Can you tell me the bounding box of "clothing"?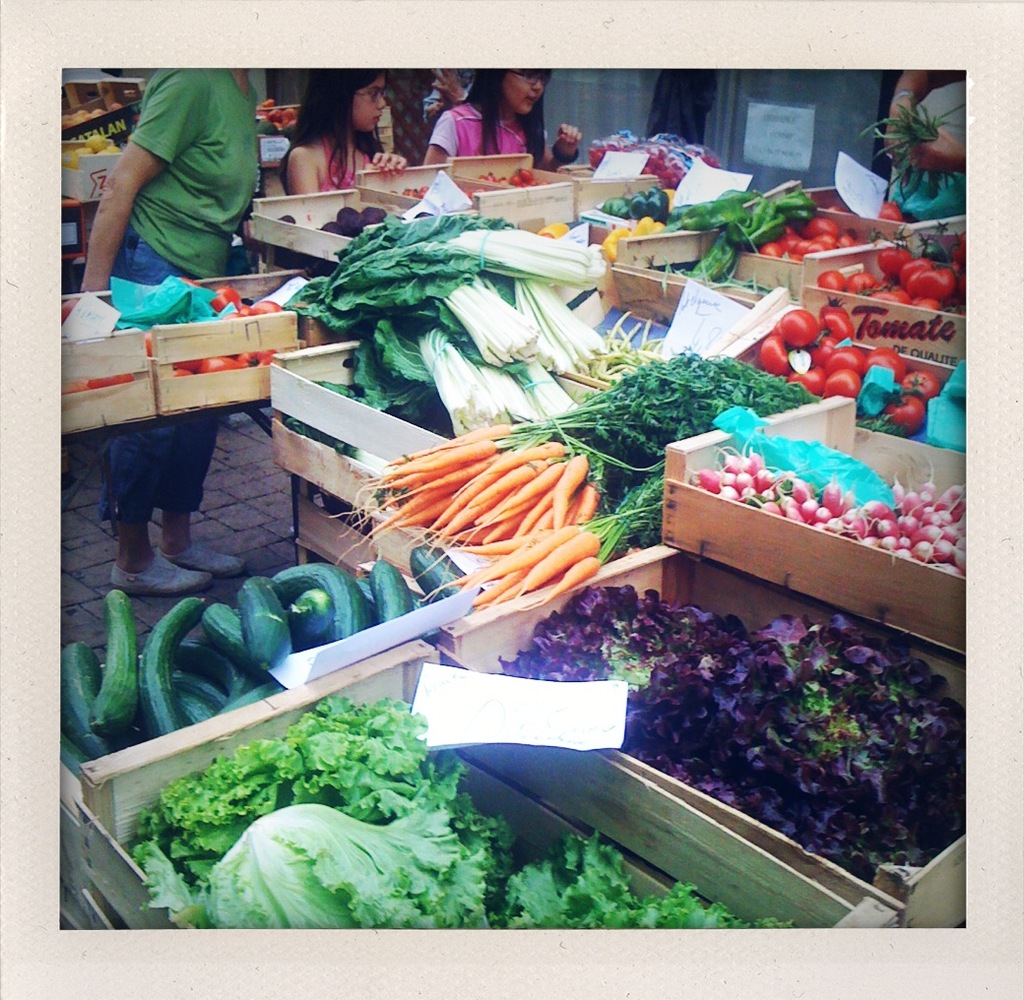
433 94 543 163.
